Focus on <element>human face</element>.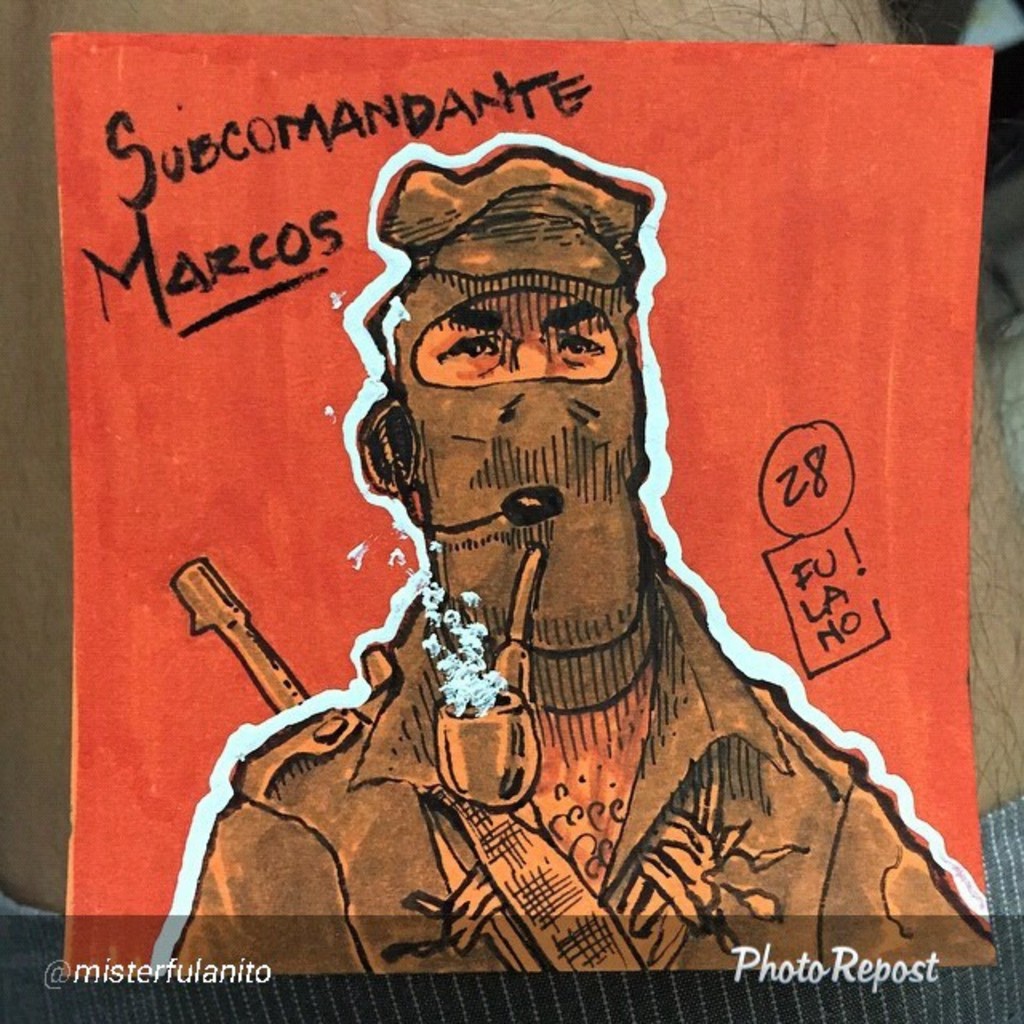
Focused at (left=418, top=290, right=616, bottom=381).
